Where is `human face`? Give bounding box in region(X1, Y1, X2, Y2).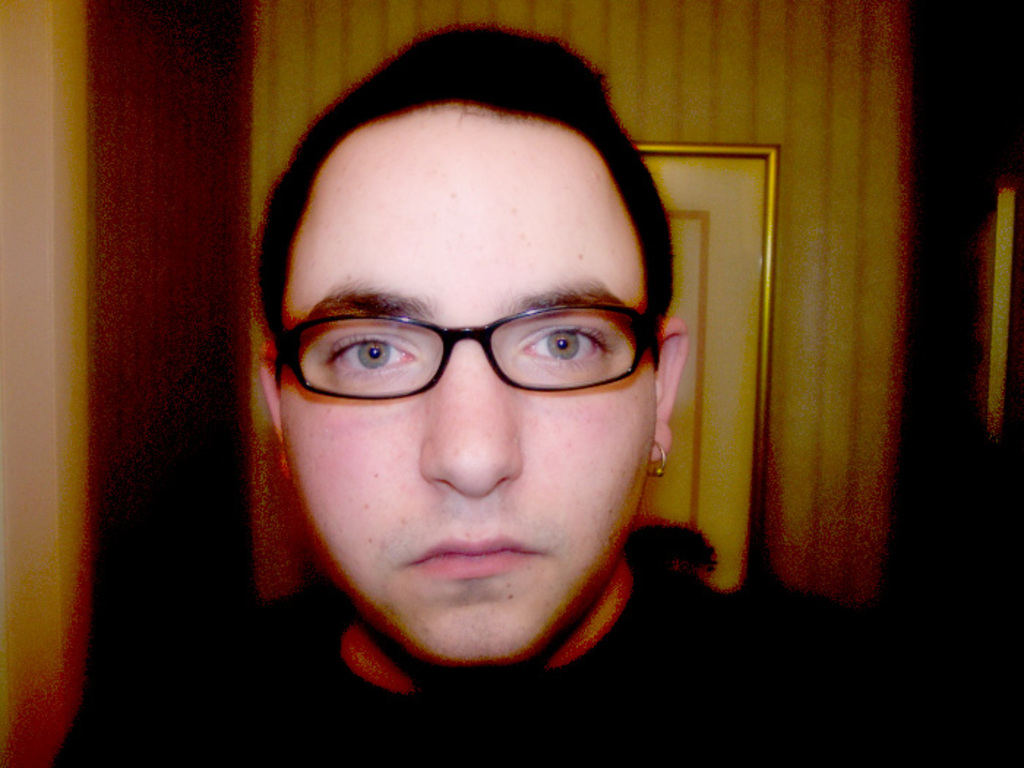
region(278, 97, 650, 661).
